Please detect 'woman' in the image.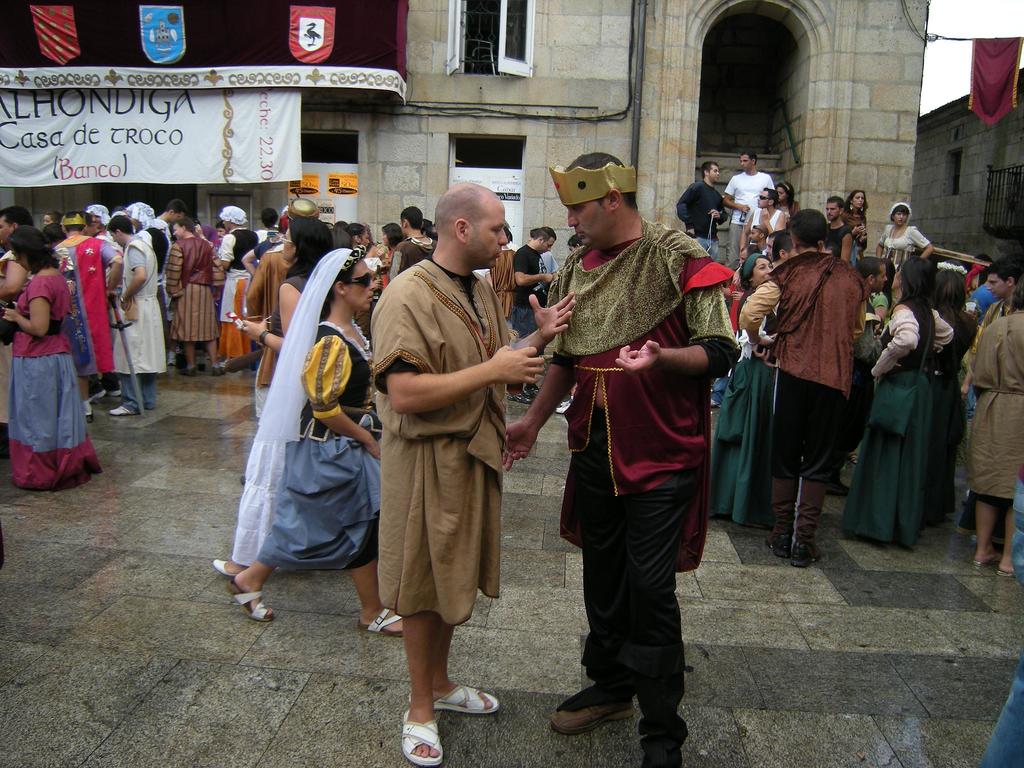
detection(776, 180, 799, 219).
